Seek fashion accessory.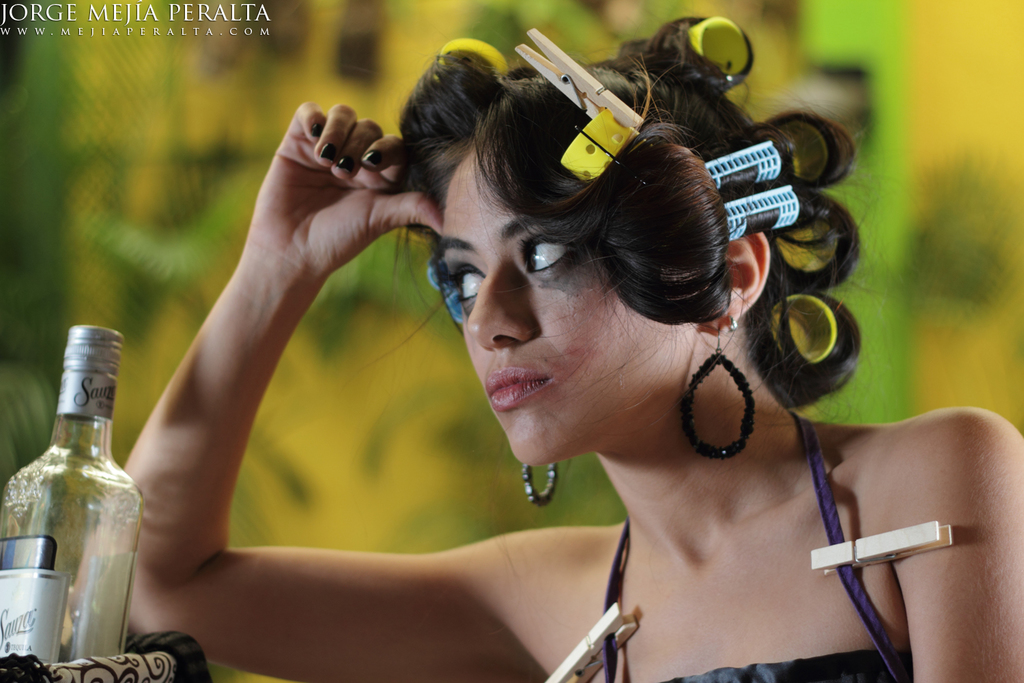
[363, 149, 381, 164].
